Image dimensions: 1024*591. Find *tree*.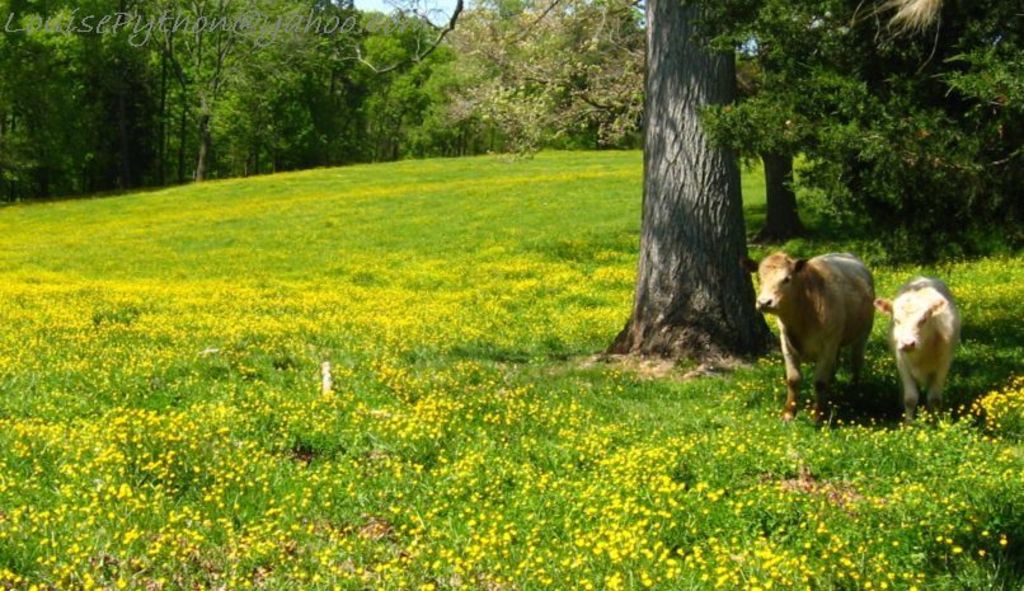
[600, 0, 779, 370].
